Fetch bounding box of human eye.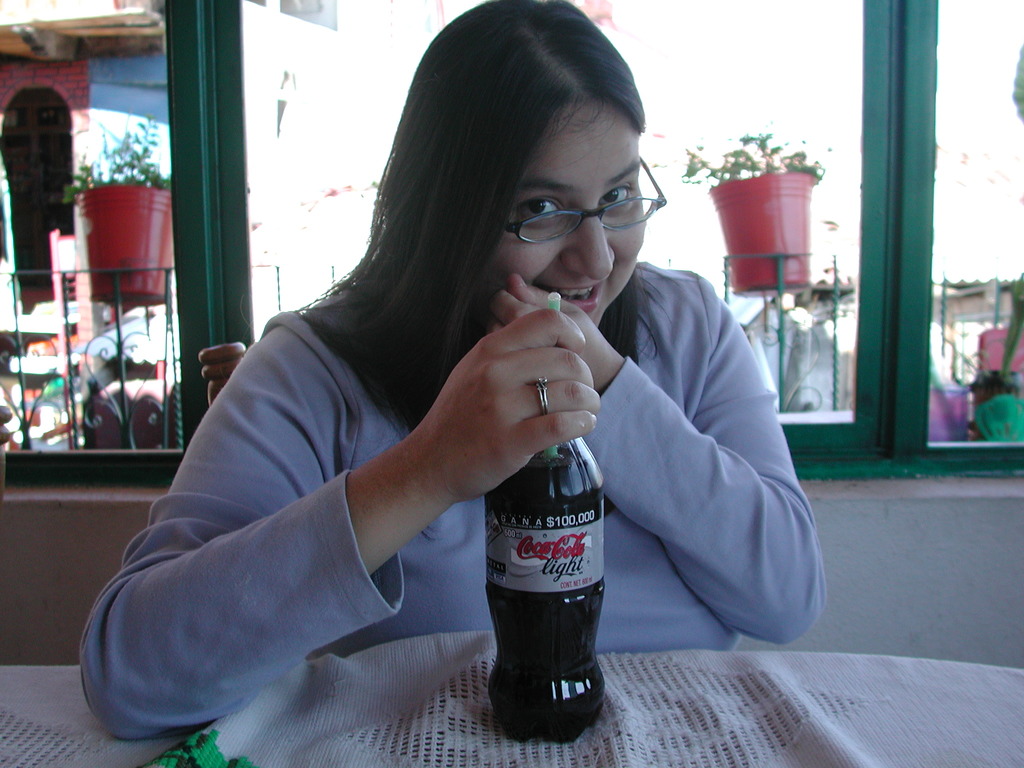
Bbox: box(600, 180, 634, 211).
